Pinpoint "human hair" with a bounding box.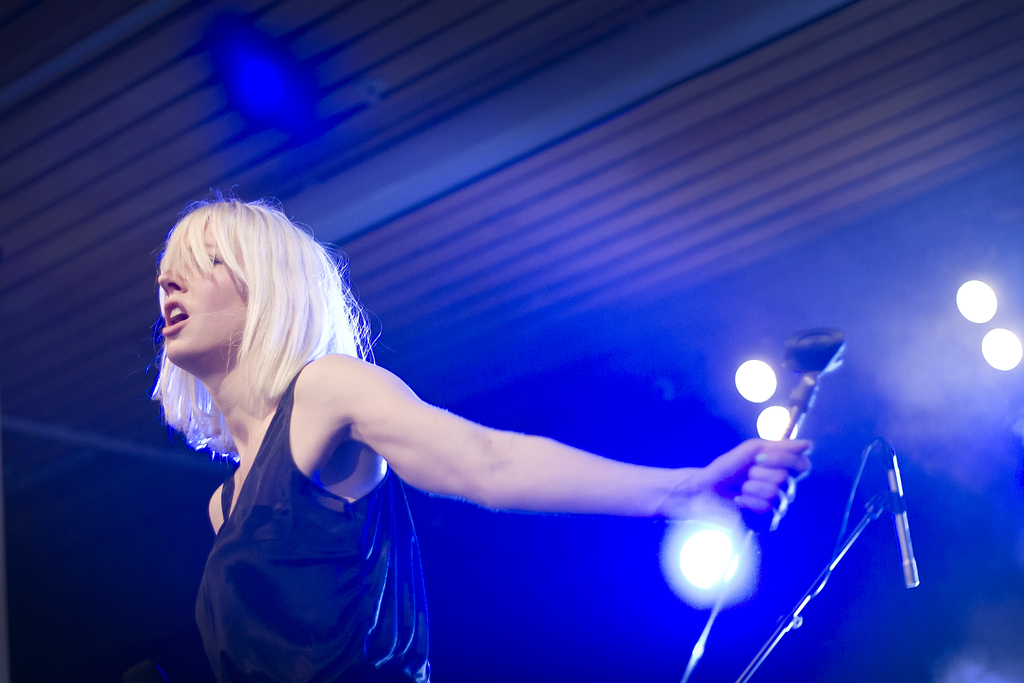
{"x1": 154, "y1": 177, "x2": 358, "y2": 454}.
